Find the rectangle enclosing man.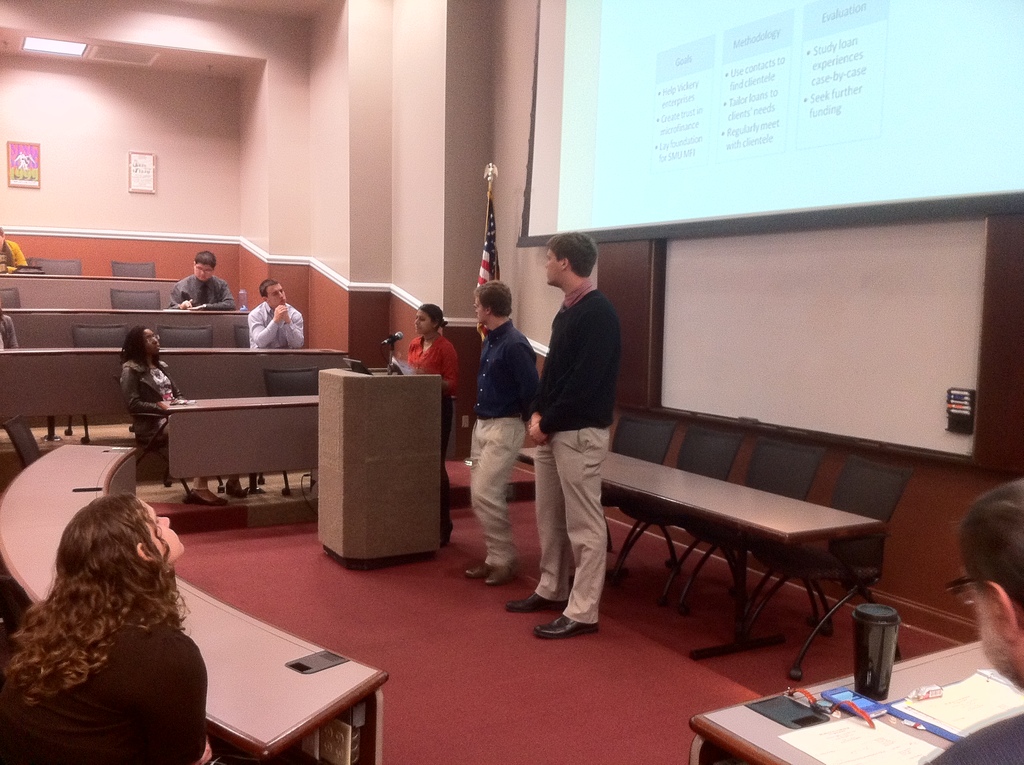
<box>169,253,237,313</box>.
